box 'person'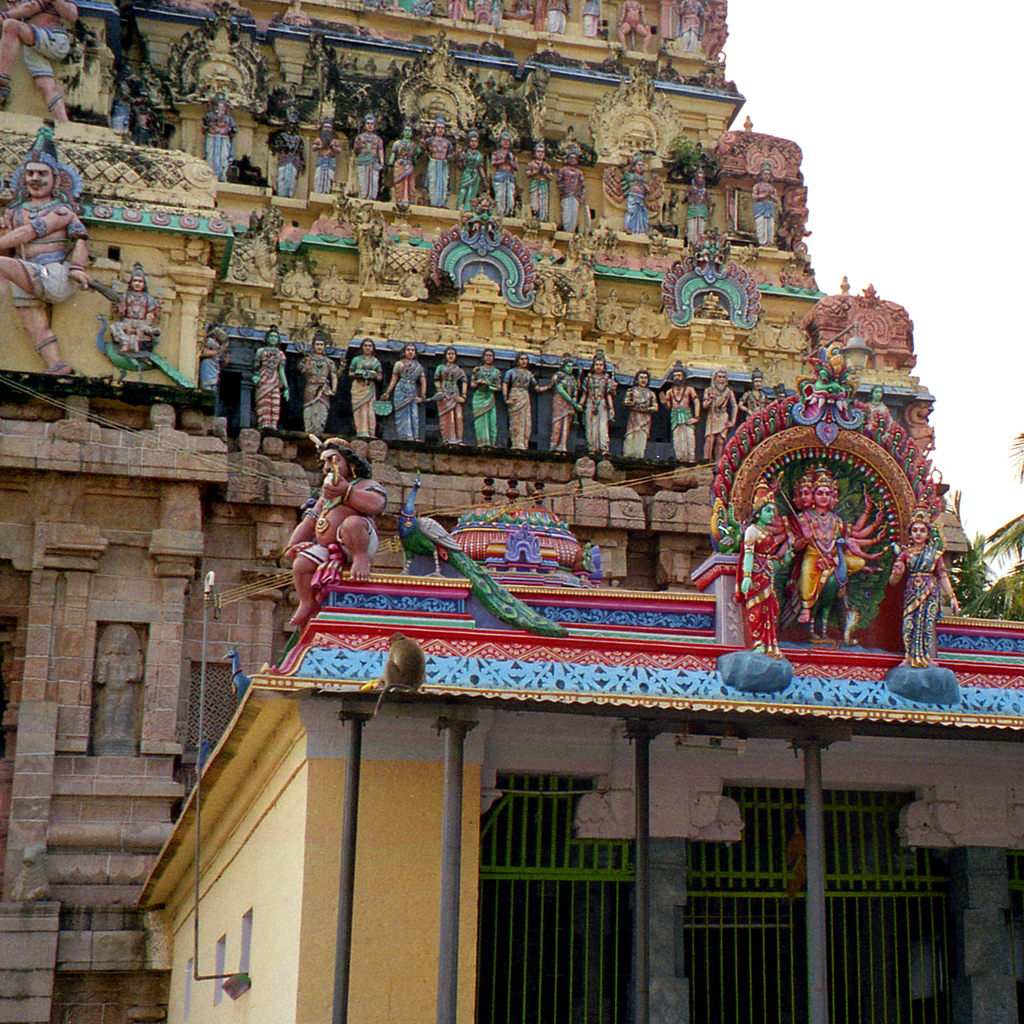
502,350,557,455
